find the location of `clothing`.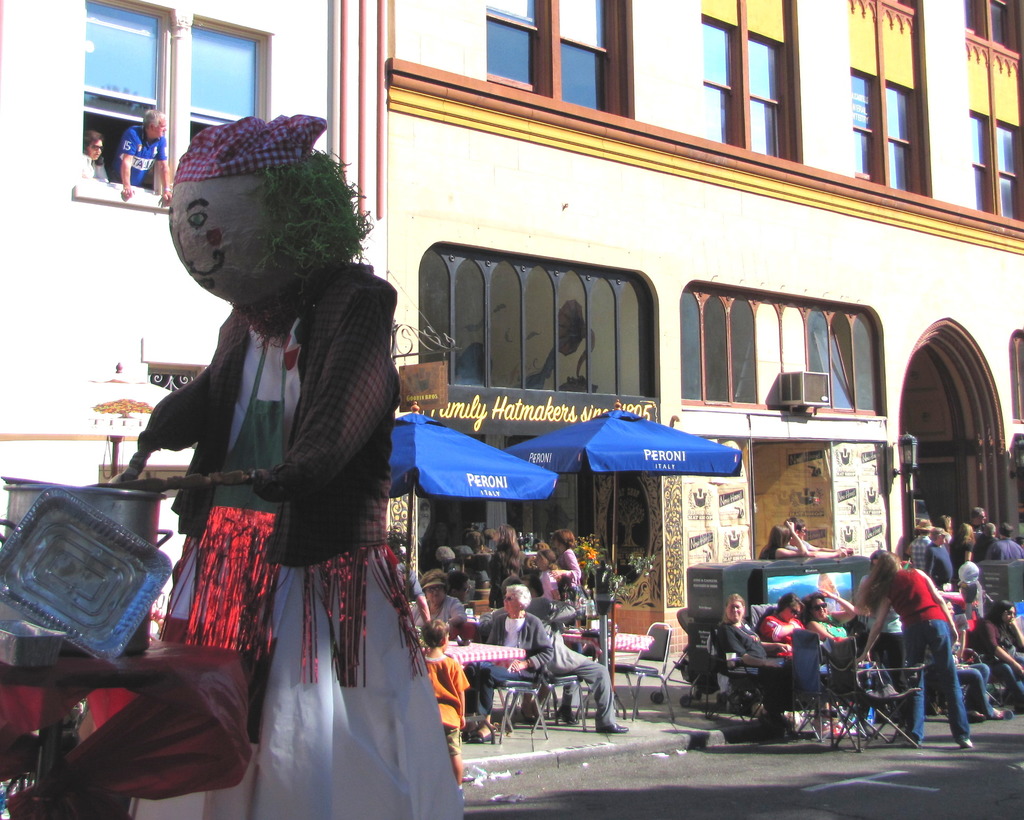
Location: 758, 602, 803, 648.
